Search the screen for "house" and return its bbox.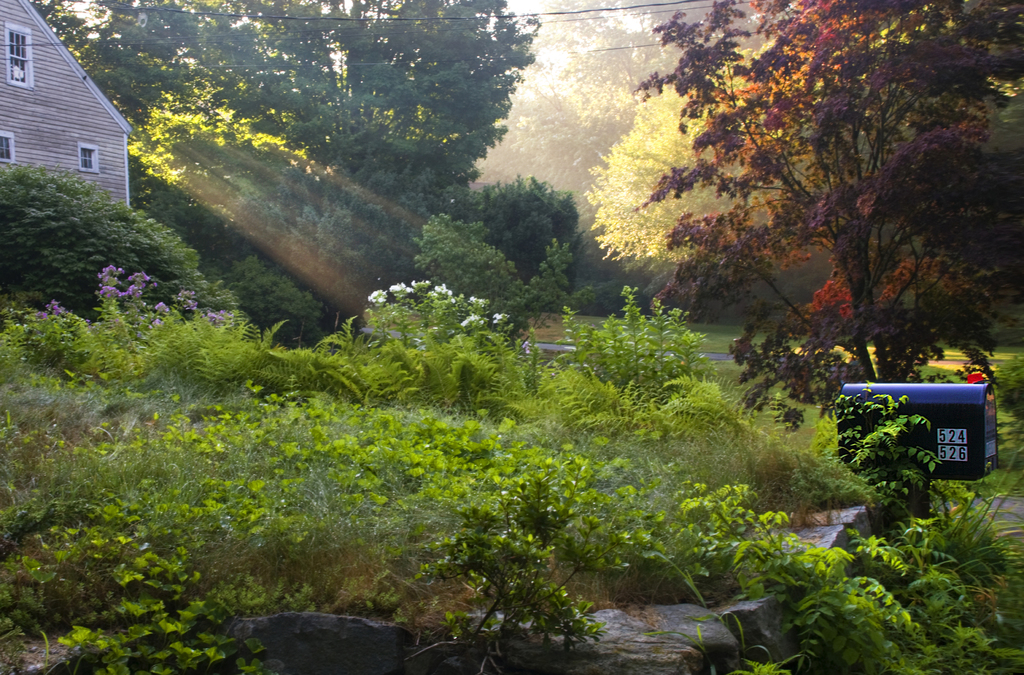
Found: region(0, 11, 136, 215).
